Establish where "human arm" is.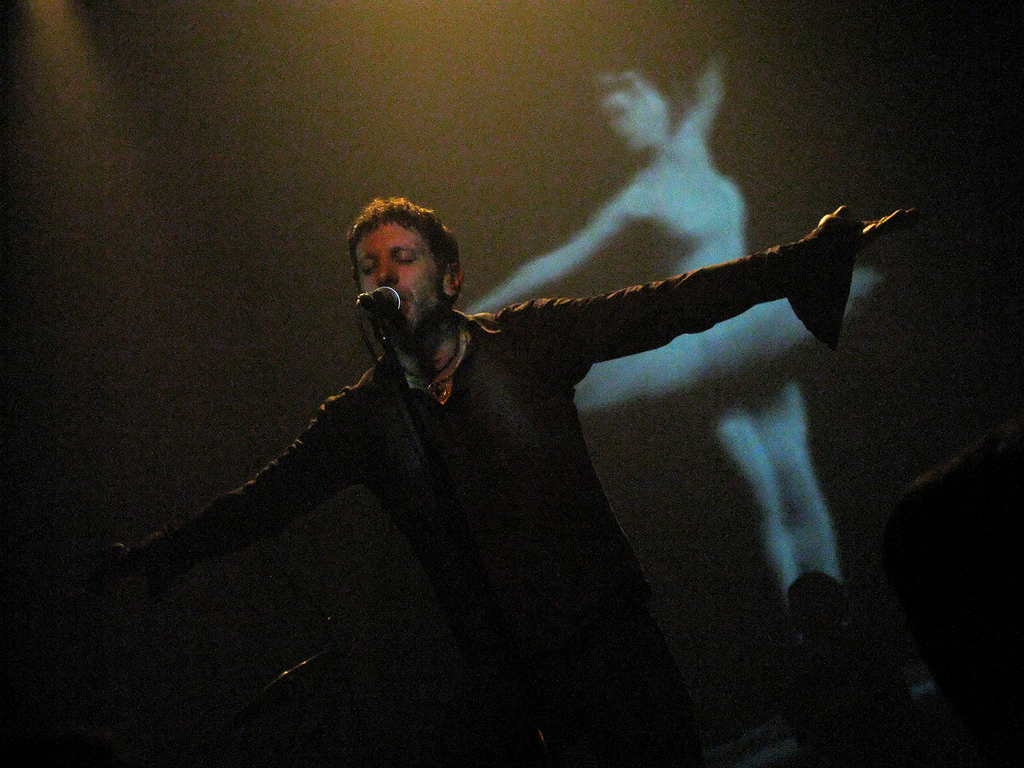
Established at (x1=70, y1=388, x2=382, y2=595).
